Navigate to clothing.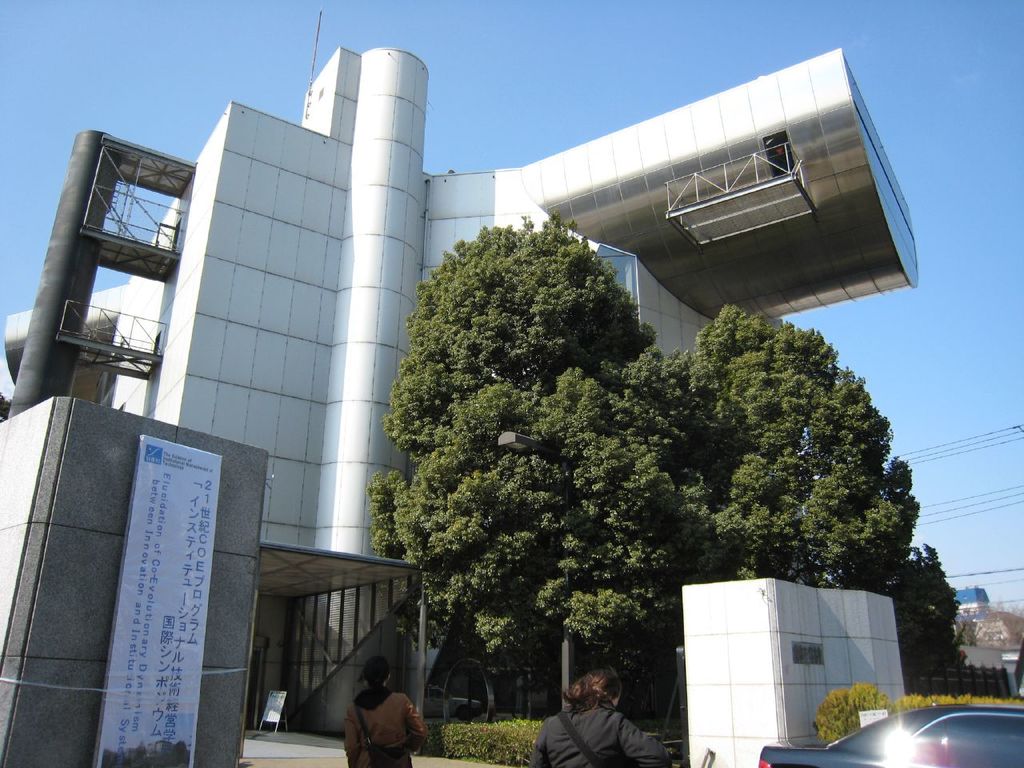
Navigation target: 530 690 681 767.
